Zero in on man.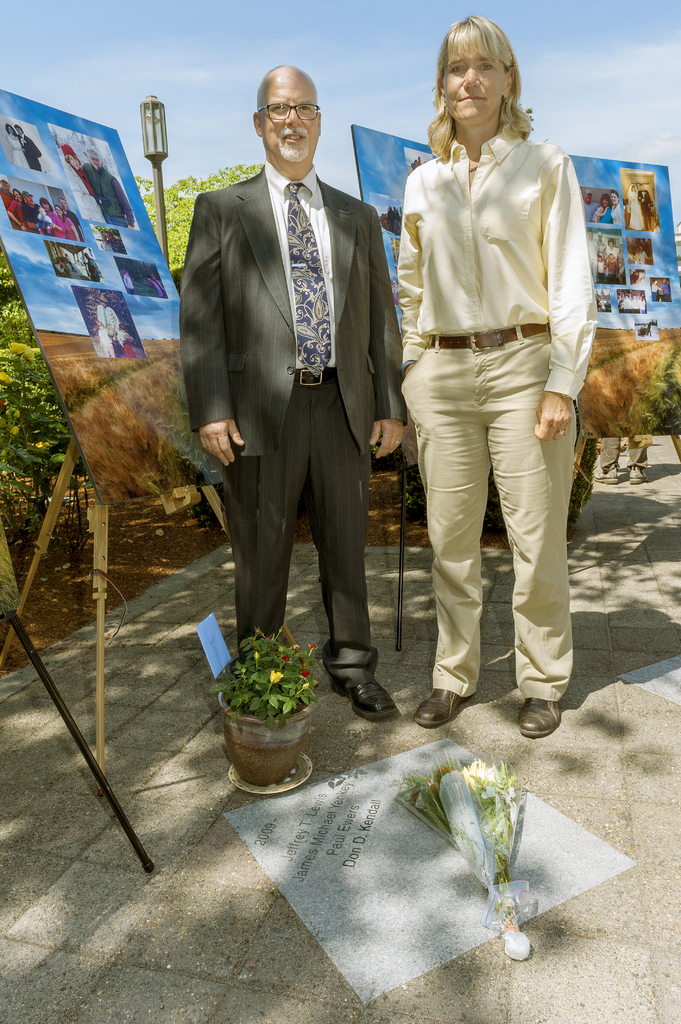
Zeroed in: <bbox>123, 268, 132, 294</bbox>.
